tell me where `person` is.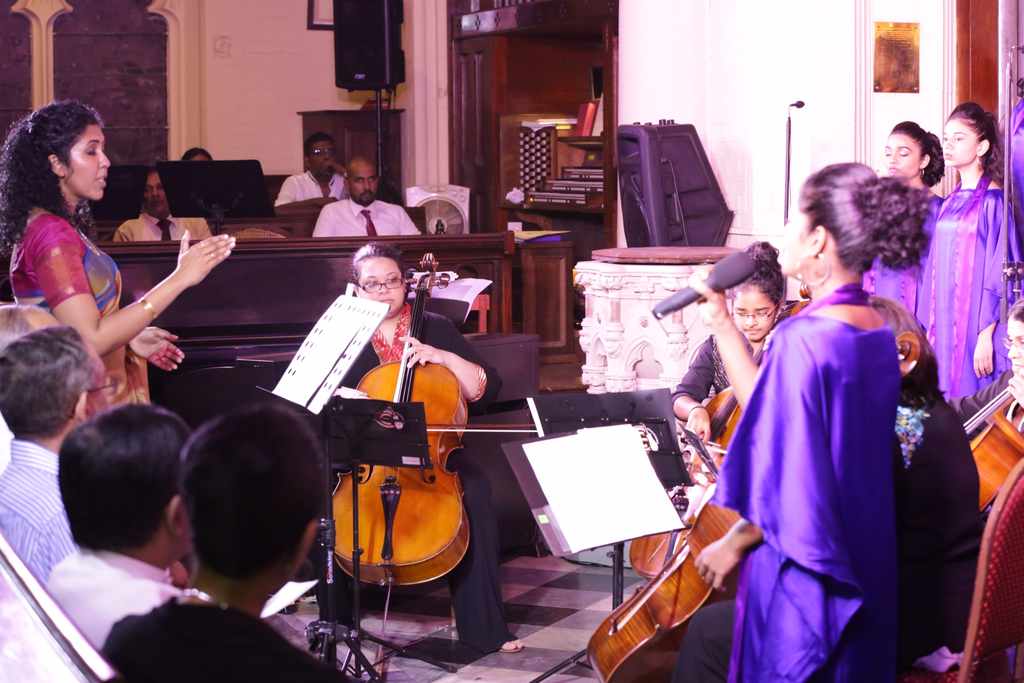
`person` is at [left=0, top=322, right=114, bottom=588].
